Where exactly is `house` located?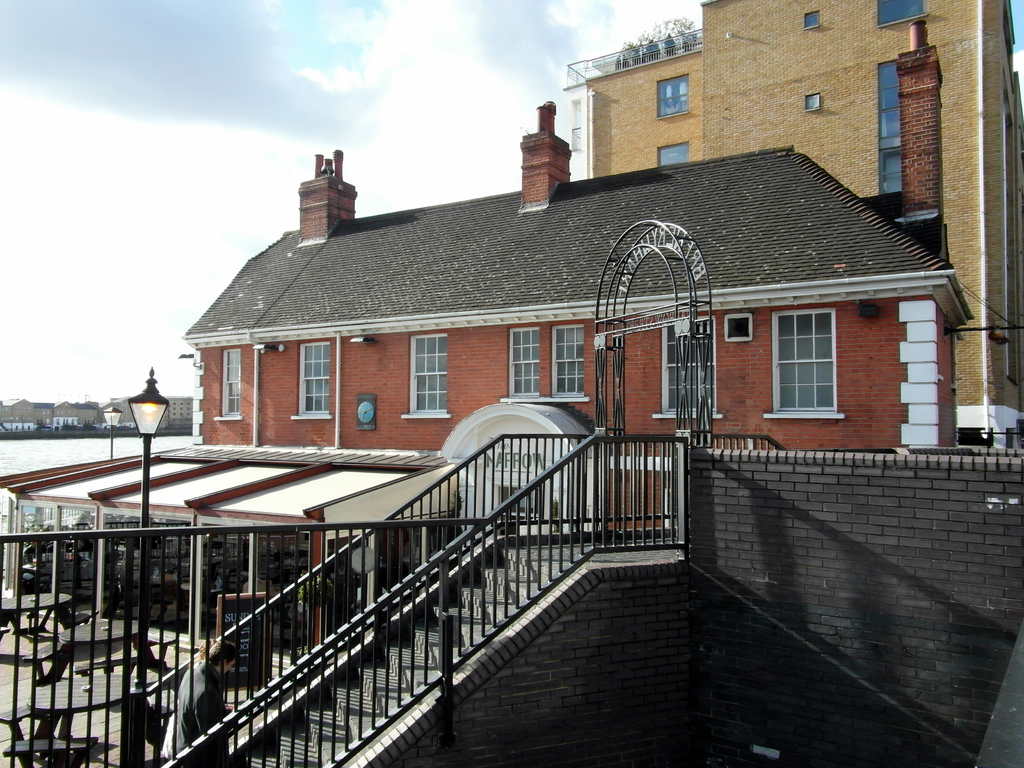
Its bounding box is <region>564, 0, 1023, 451</region>.
